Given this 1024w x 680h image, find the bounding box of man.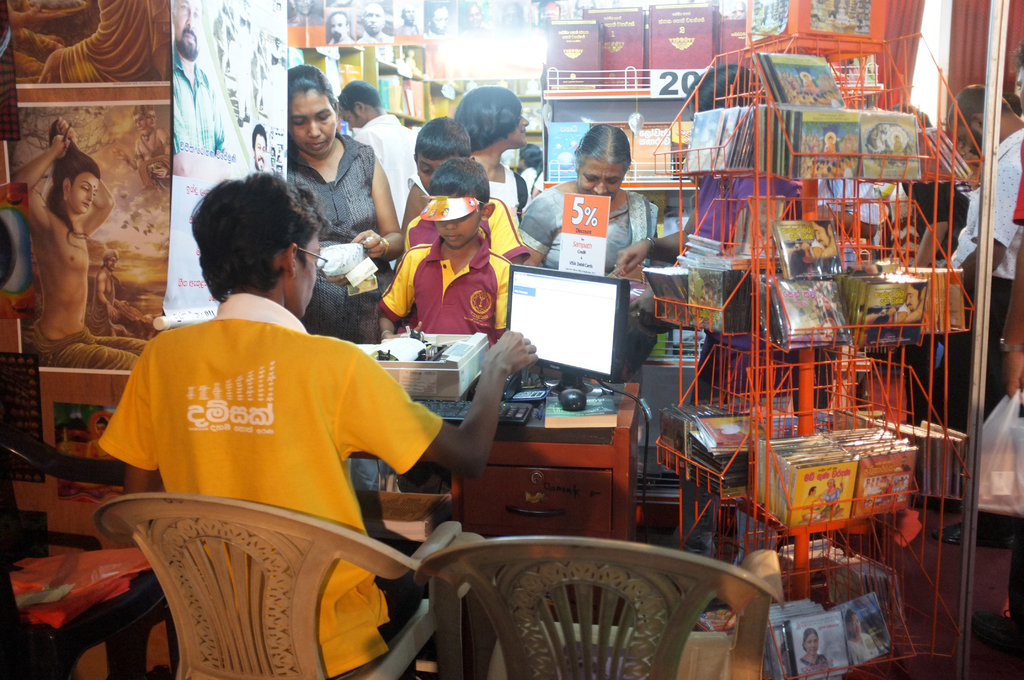
94, 171, 542, 679.
